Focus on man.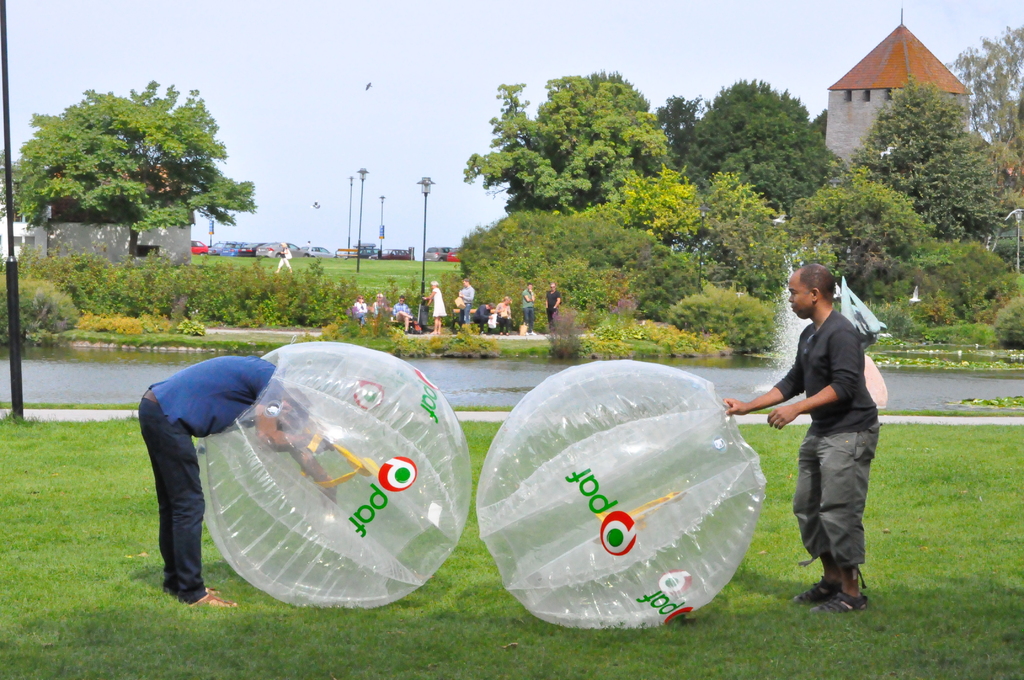
Focused at BBox(718, 258, 872, 628).
